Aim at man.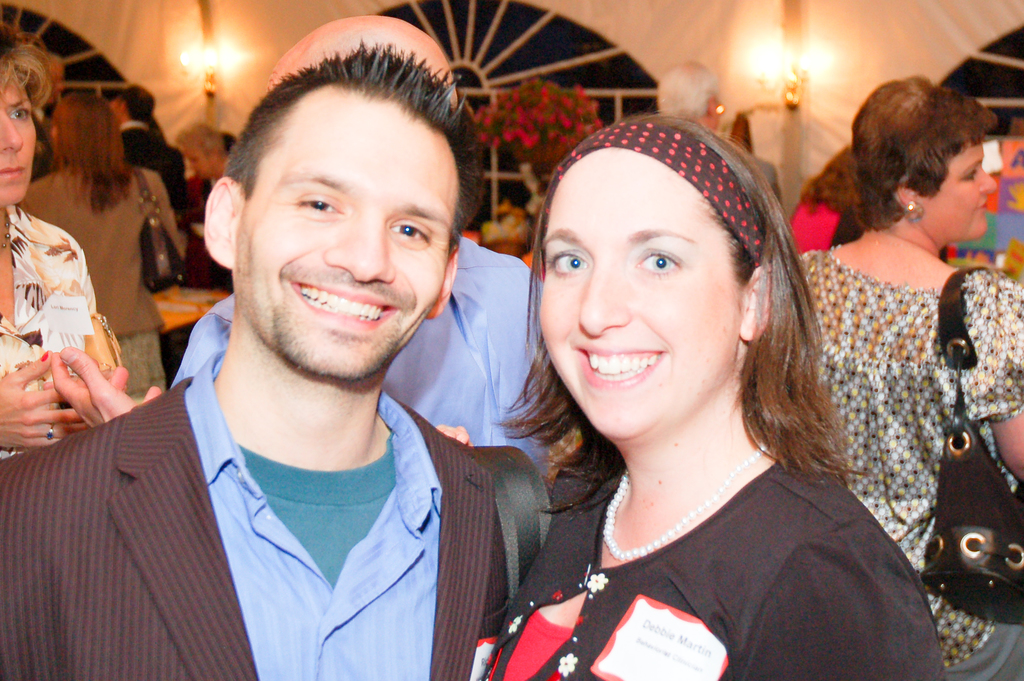
Aimed at 118, 83, 192, 223.
